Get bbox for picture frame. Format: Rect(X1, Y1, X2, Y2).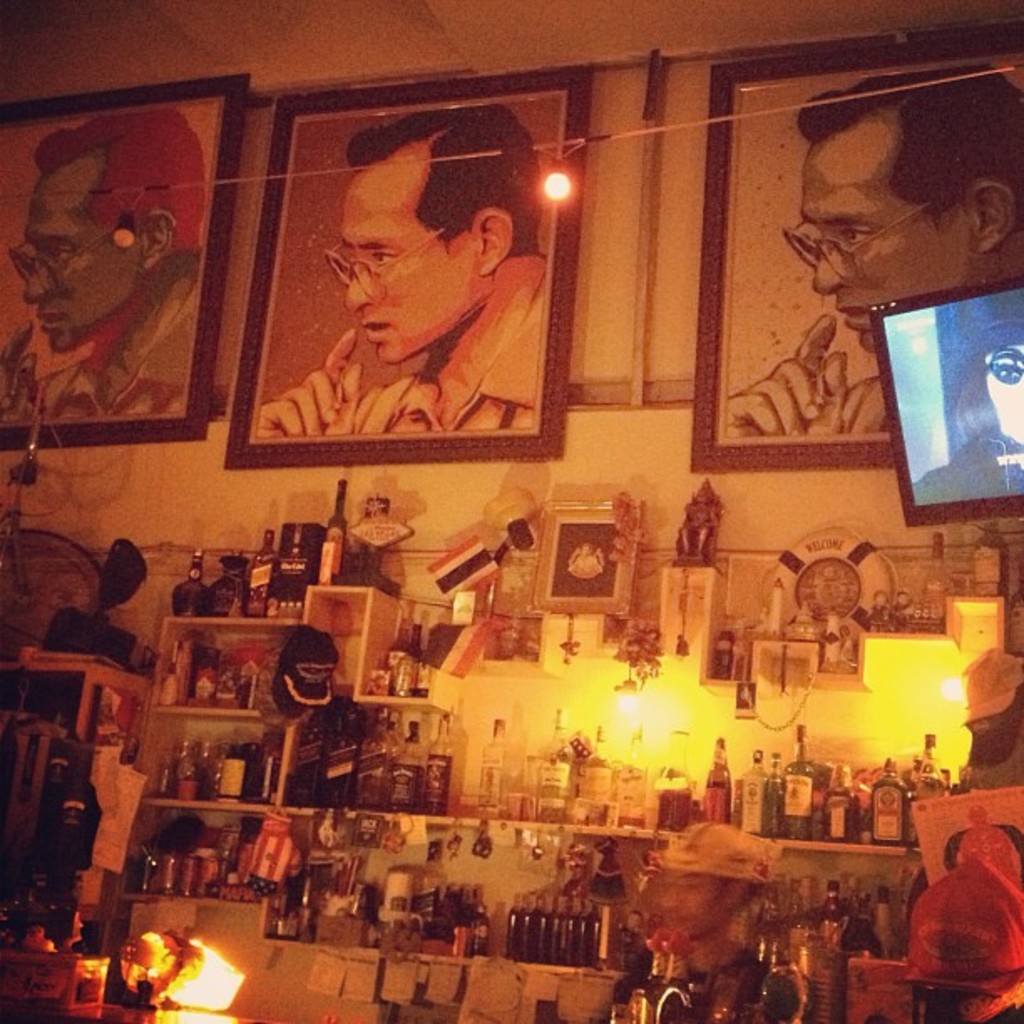
Rect(539, 499, 636, 619).
